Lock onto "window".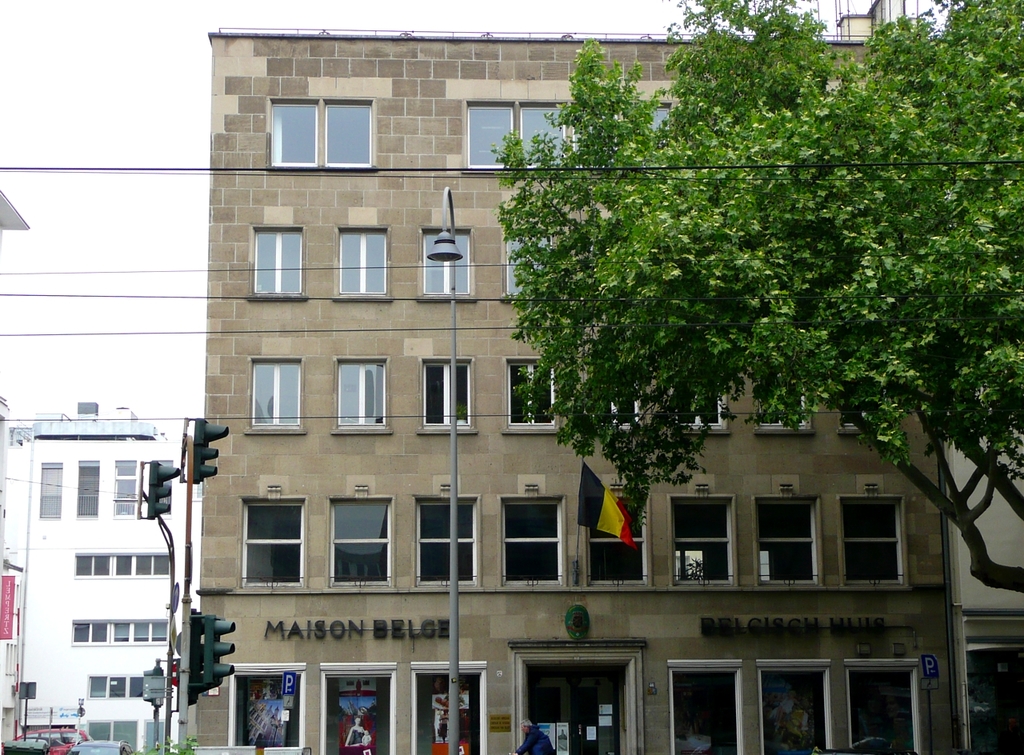
Locked: BBox(424, 658, 488, 752).
